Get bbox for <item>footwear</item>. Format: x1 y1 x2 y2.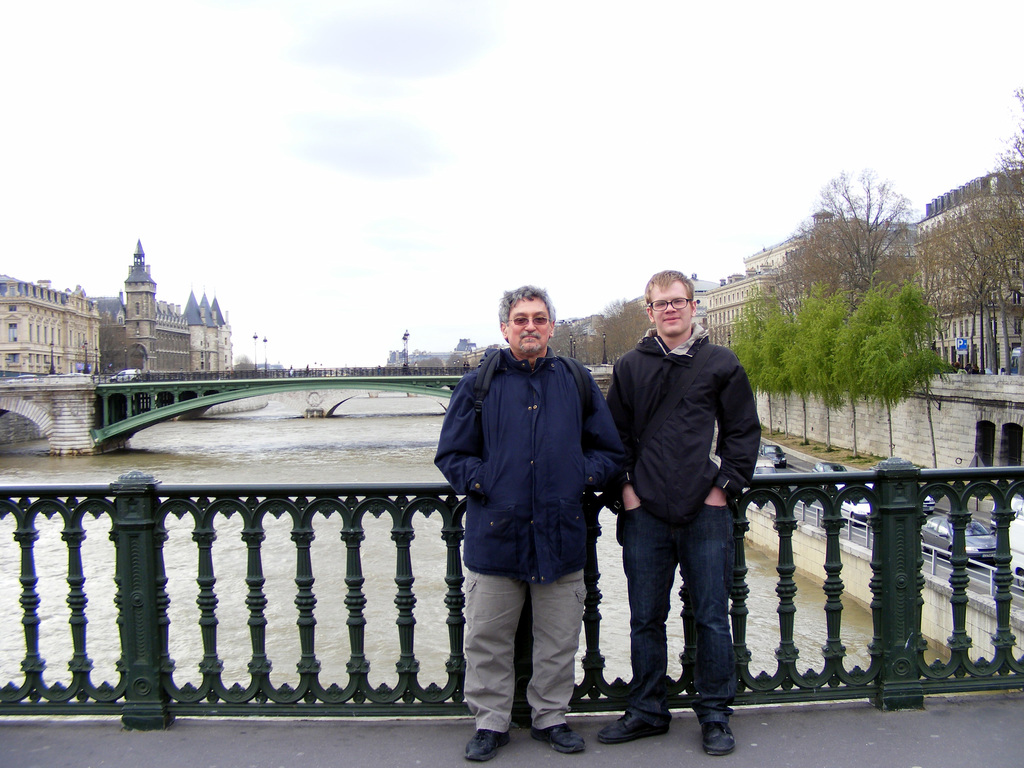
598 671 679 743.
